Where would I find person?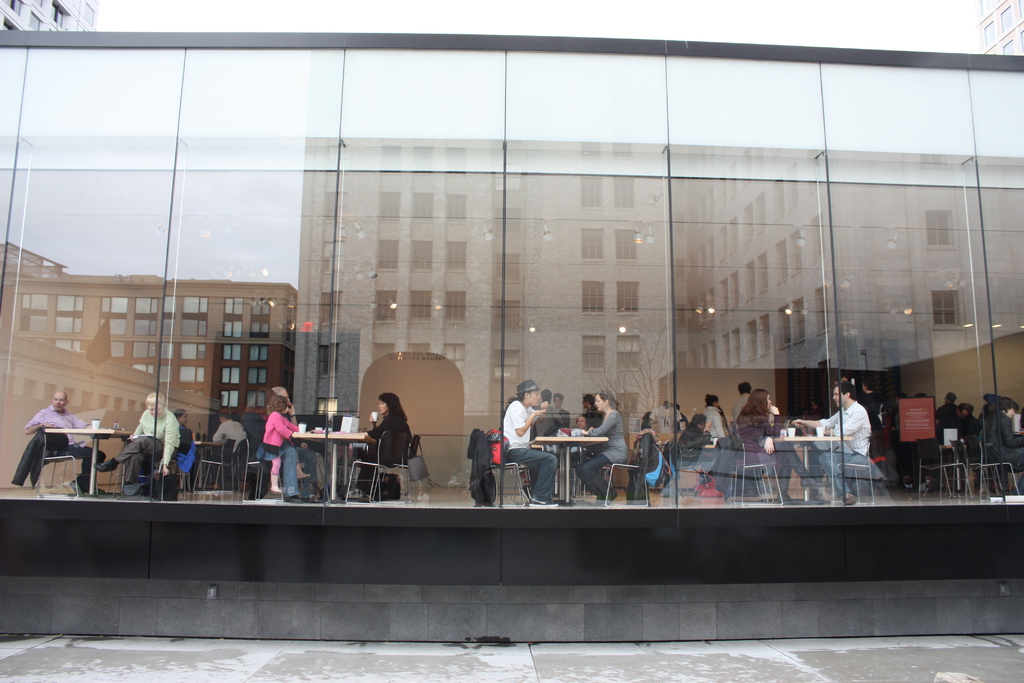
At (left=217, top=407, right=247, bottom=452).
